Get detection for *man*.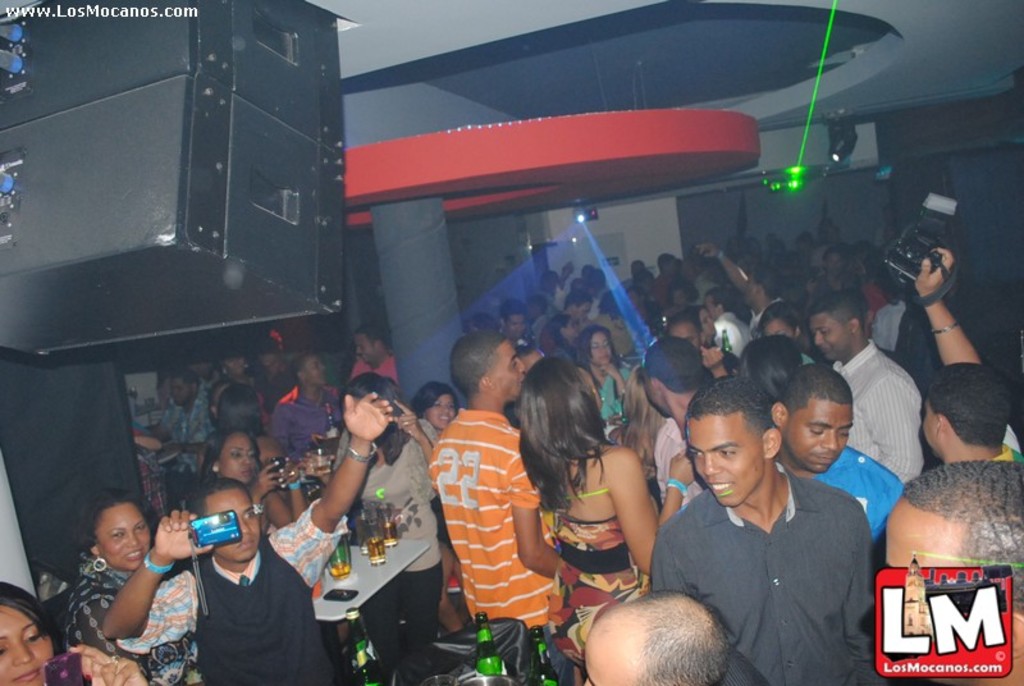
Detection: [814, 218, 849, 271].
